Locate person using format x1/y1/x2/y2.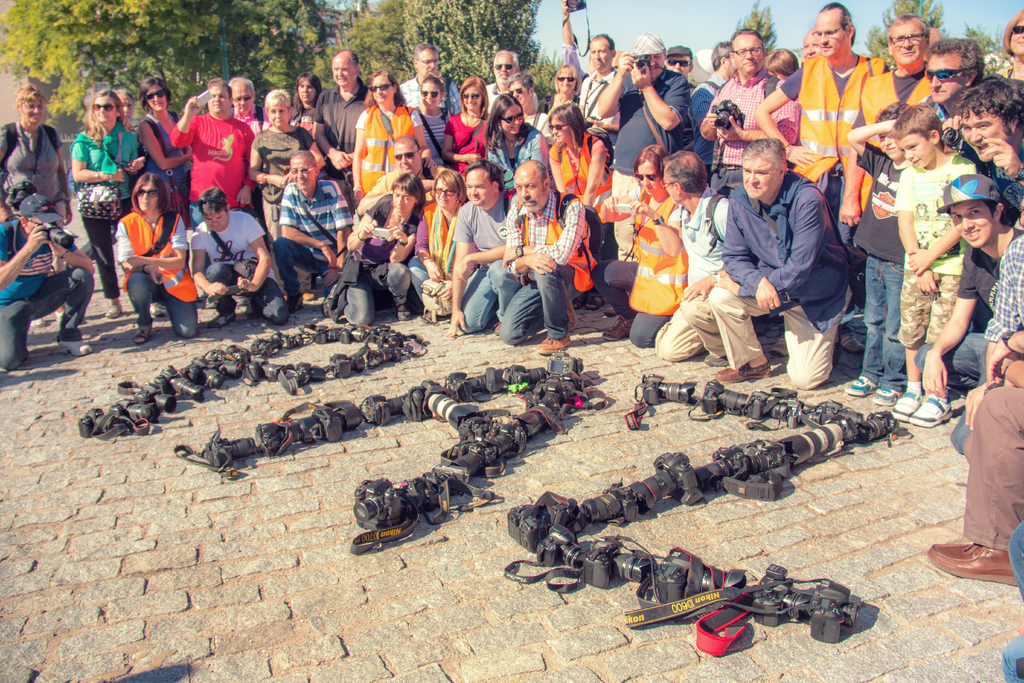
0/85/83/318.
